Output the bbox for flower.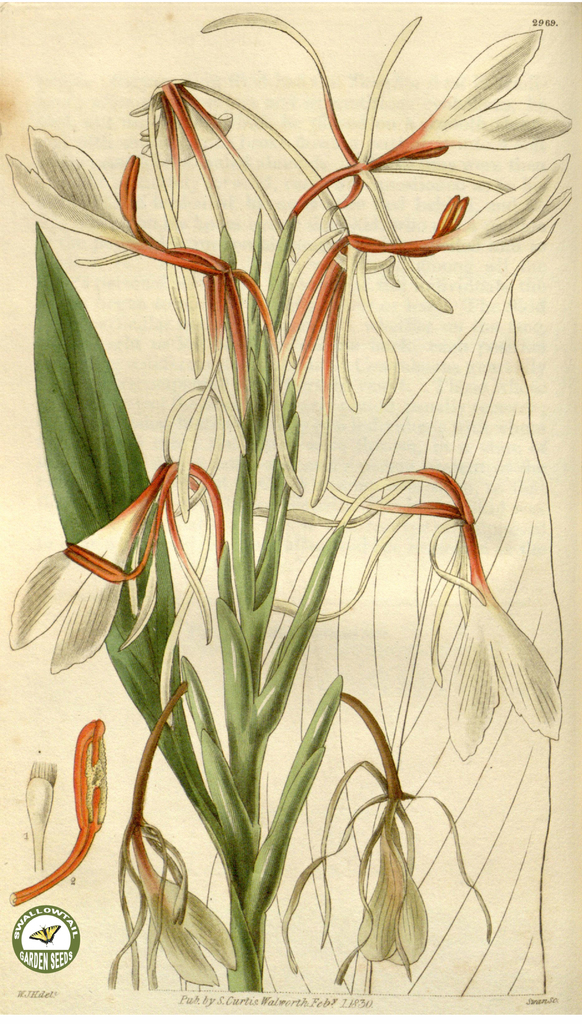
l=409, t=148, r=572, b=253.
